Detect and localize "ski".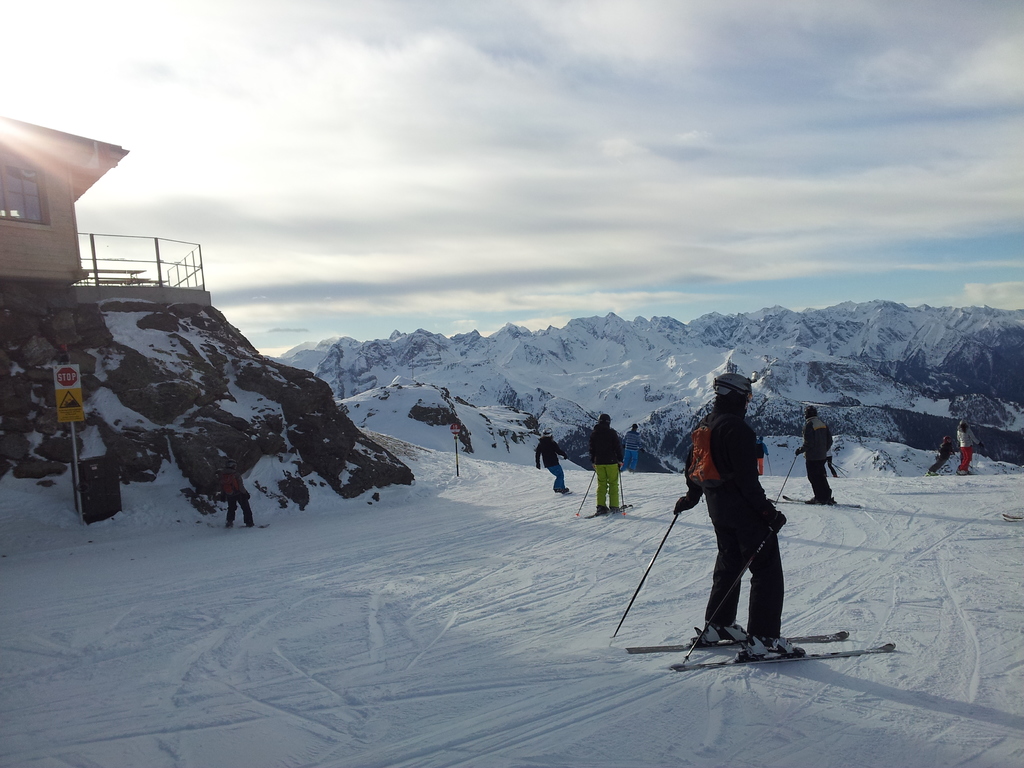
Localized at {"x1": 627, "y1": 629, "x2": 900, "y2": 676}.
